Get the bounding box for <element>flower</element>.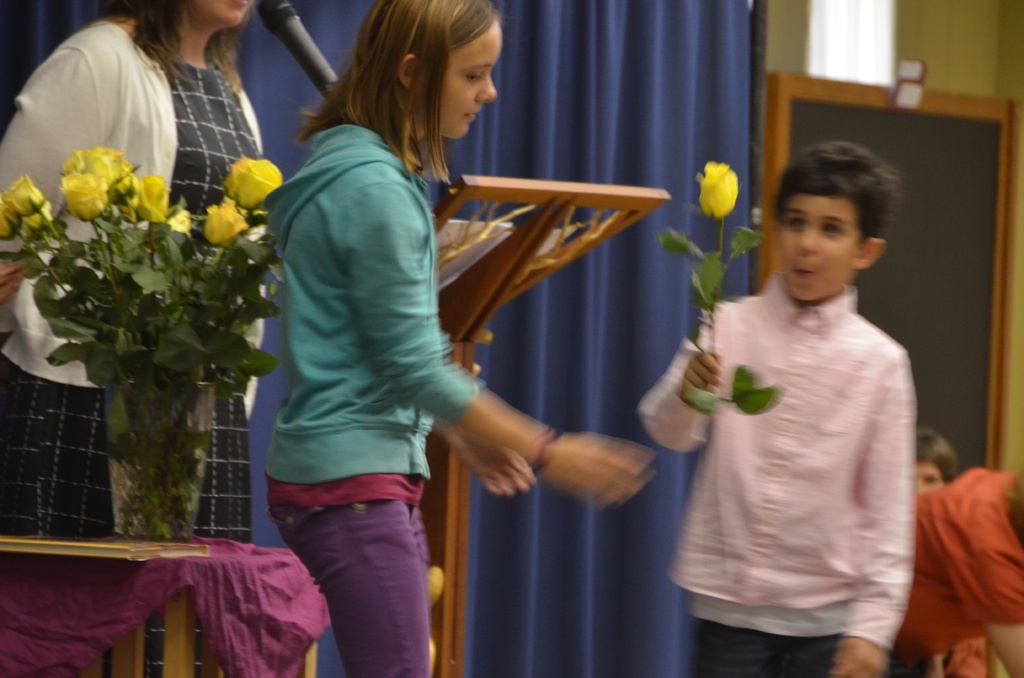
(221,151,269,207).
